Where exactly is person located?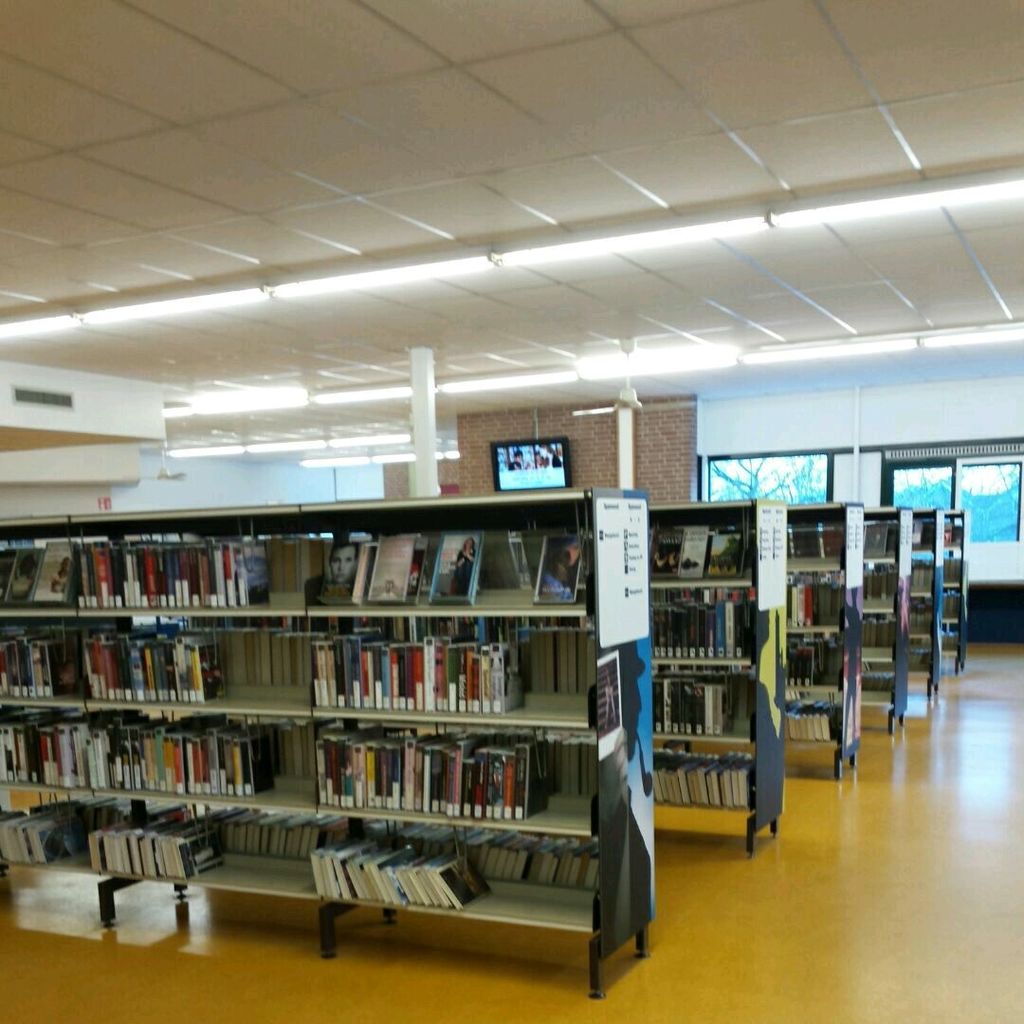
Its bounding box is [left=539, top=538, right=581, bottom=591].
